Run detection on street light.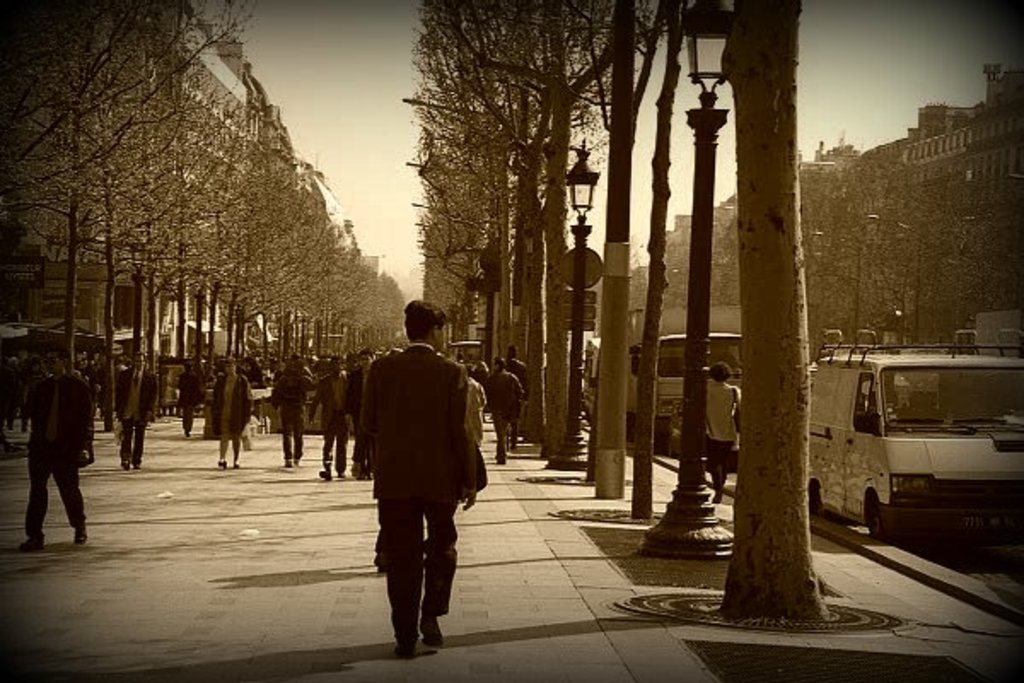
Result: locate(681, 0, 736, 488).
